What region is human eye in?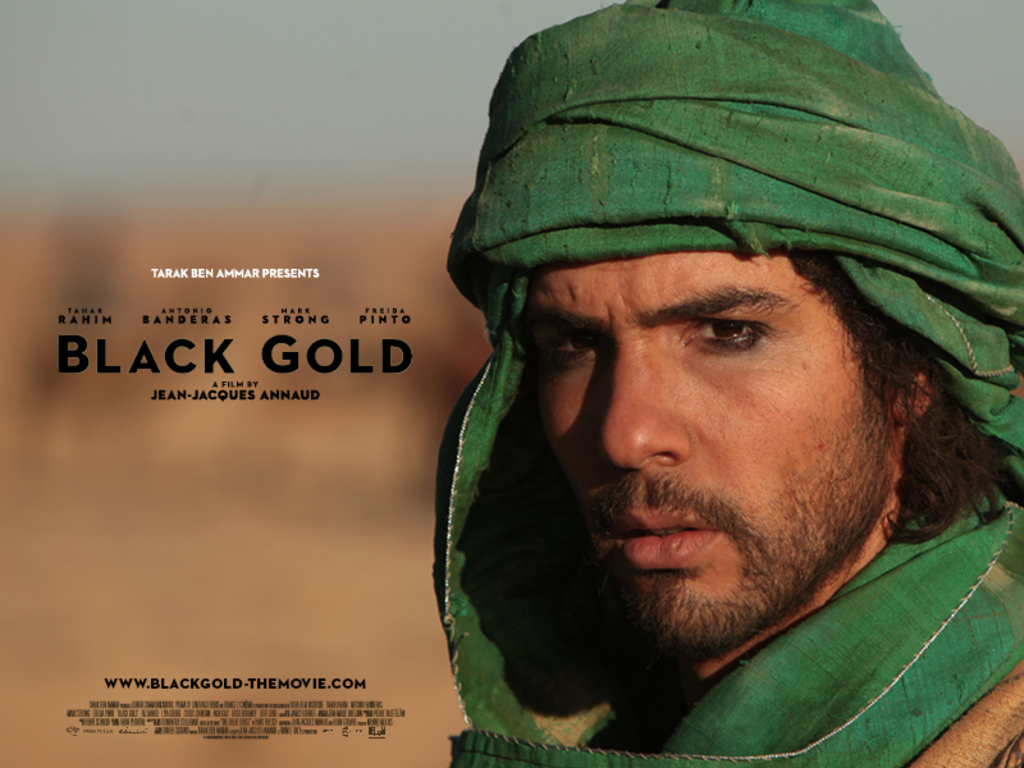
541,323,603,362.
